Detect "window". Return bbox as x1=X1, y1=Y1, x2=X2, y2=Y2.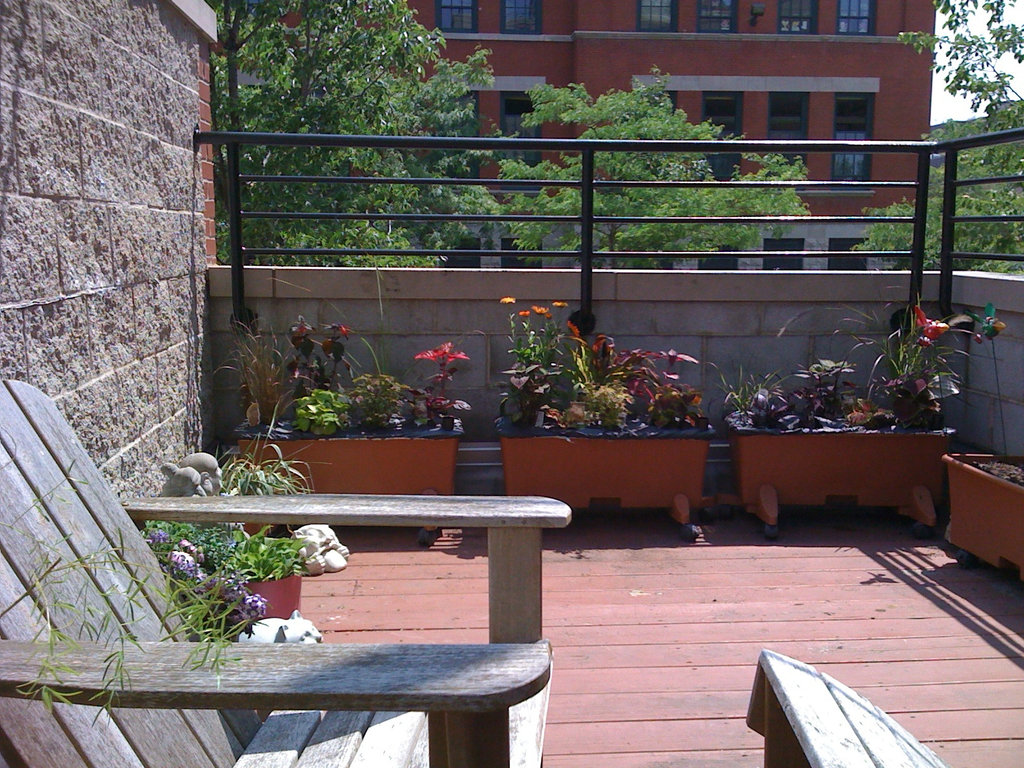
x1=440, y1=0, x2=476, y2=26.
